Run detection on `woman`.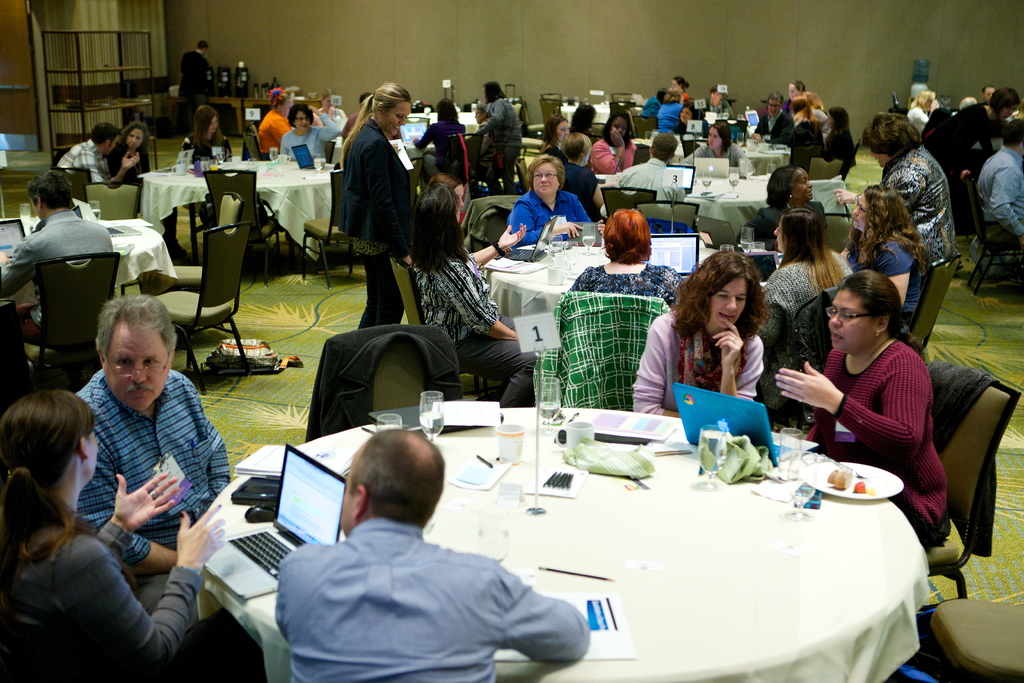
Result: (680,124,745,165).
